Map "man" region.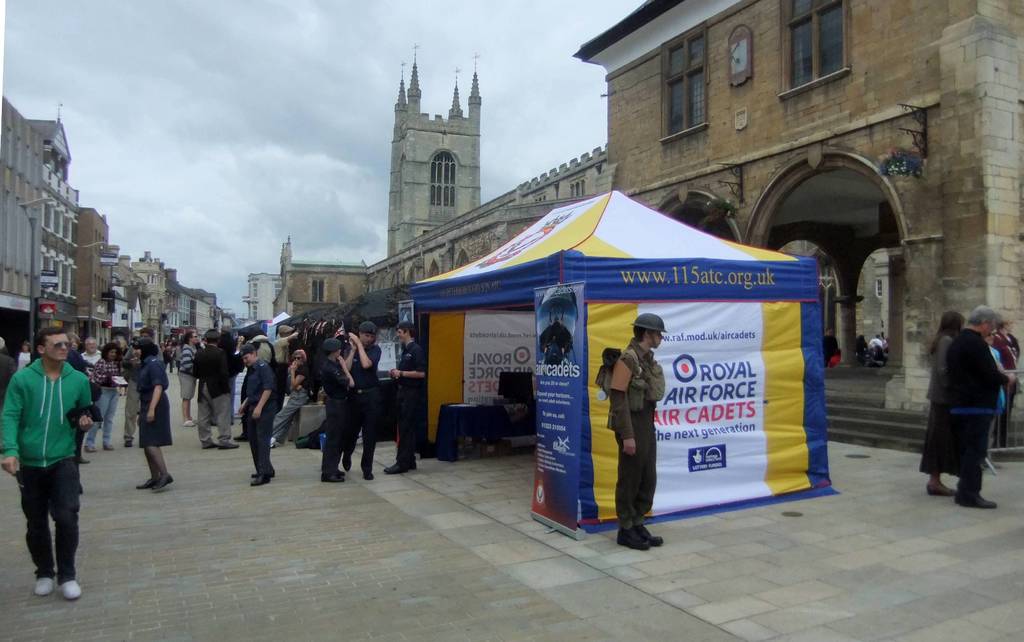
Mapped to bbox(871, 333, 883, 348).
